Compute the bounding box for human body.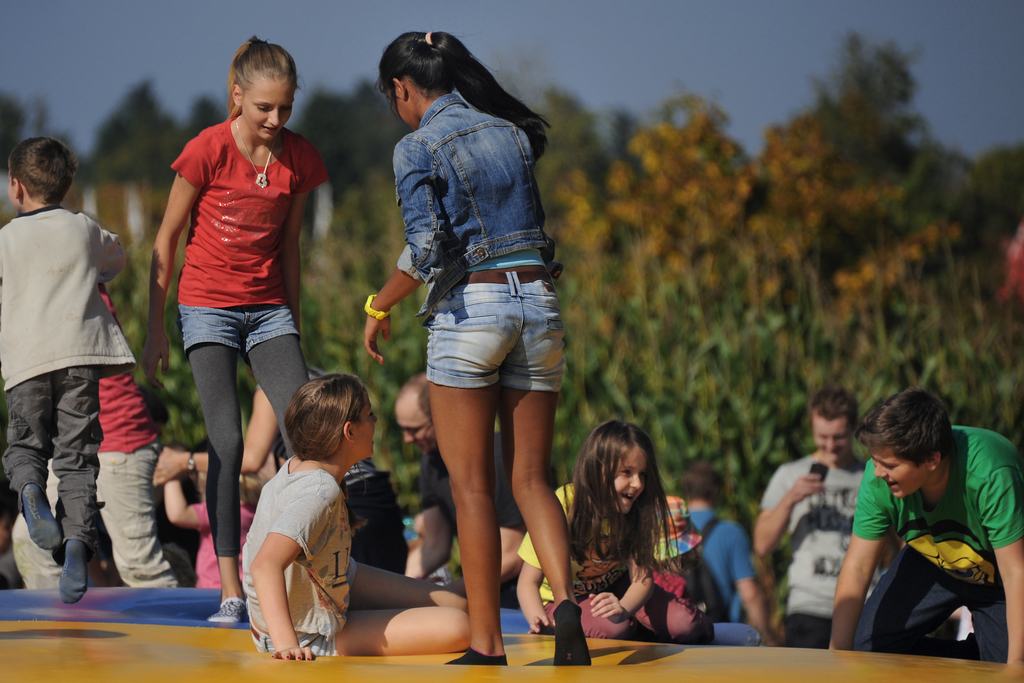
select_region(409, 425, 540, 607).
